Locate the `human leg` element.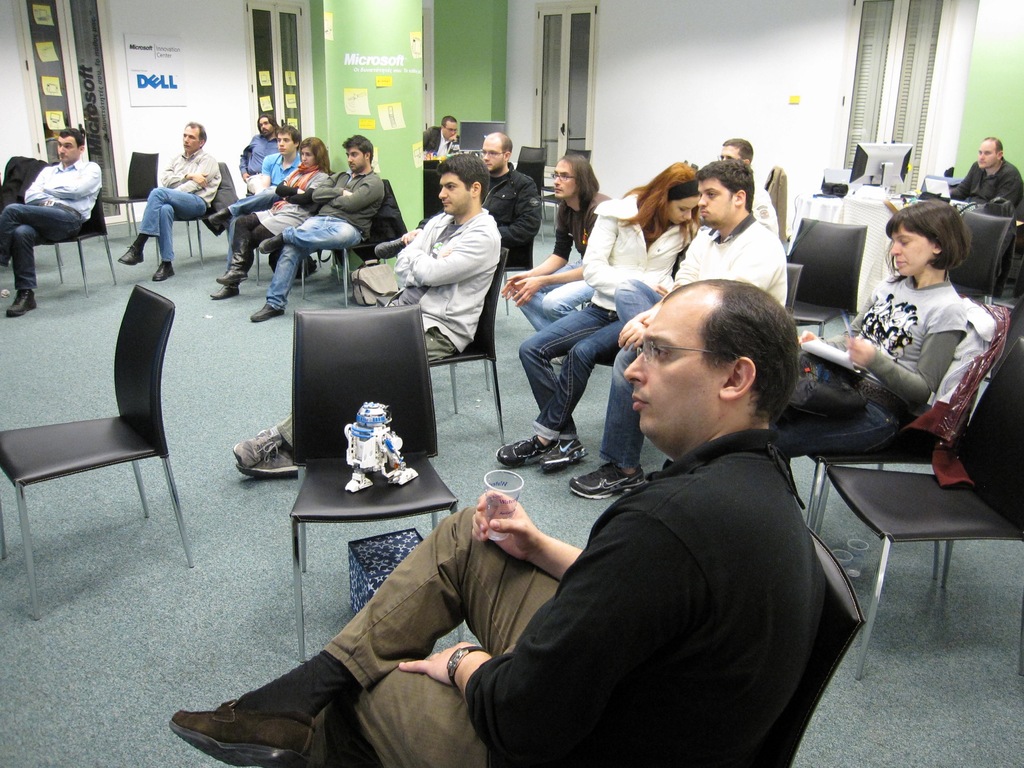
Element bbox: box(237, 296, 419, 478).
